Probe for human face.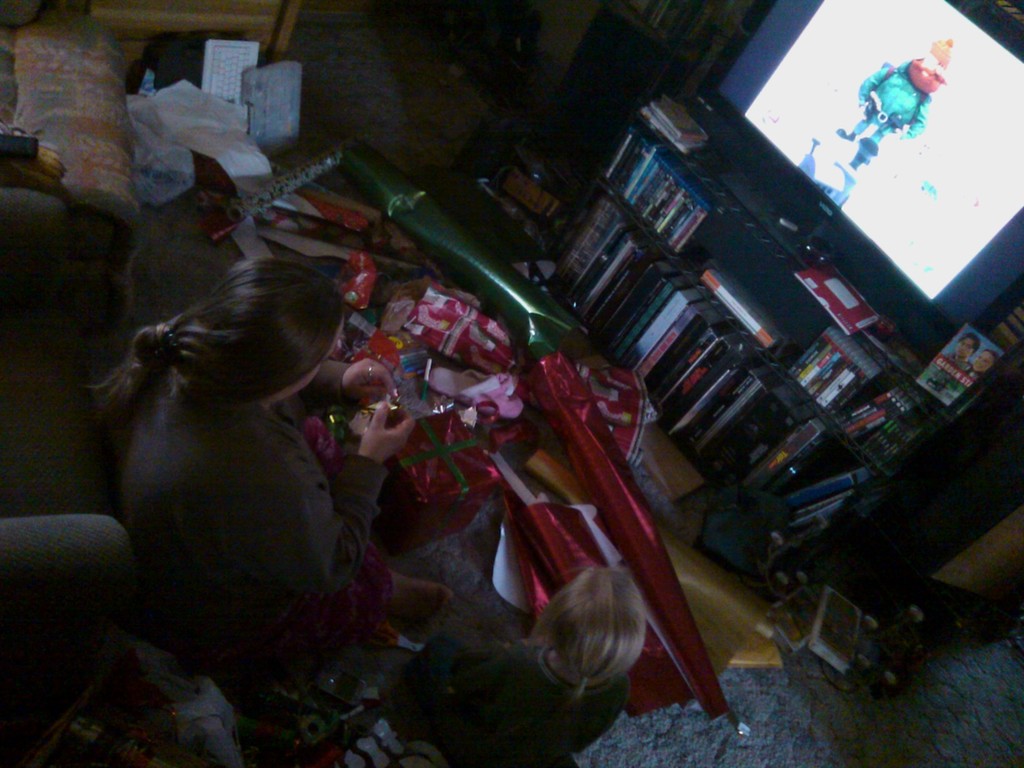
Probe result: 280:318:336:399.
